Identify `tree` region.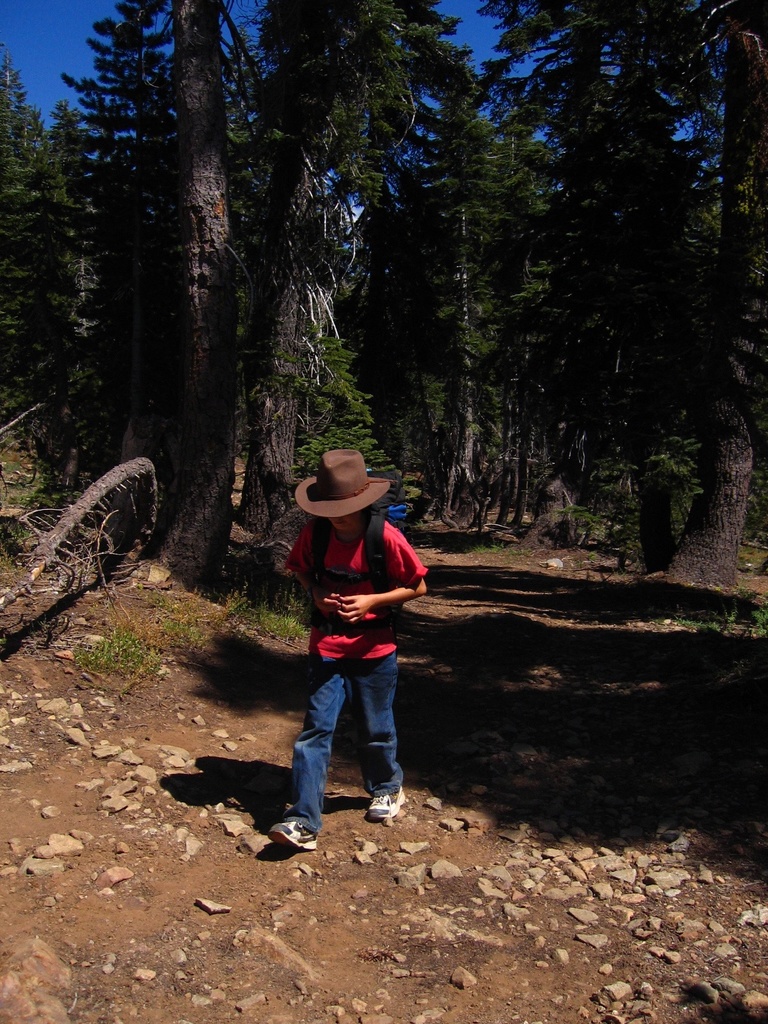
Region: 250 0 443 607.
